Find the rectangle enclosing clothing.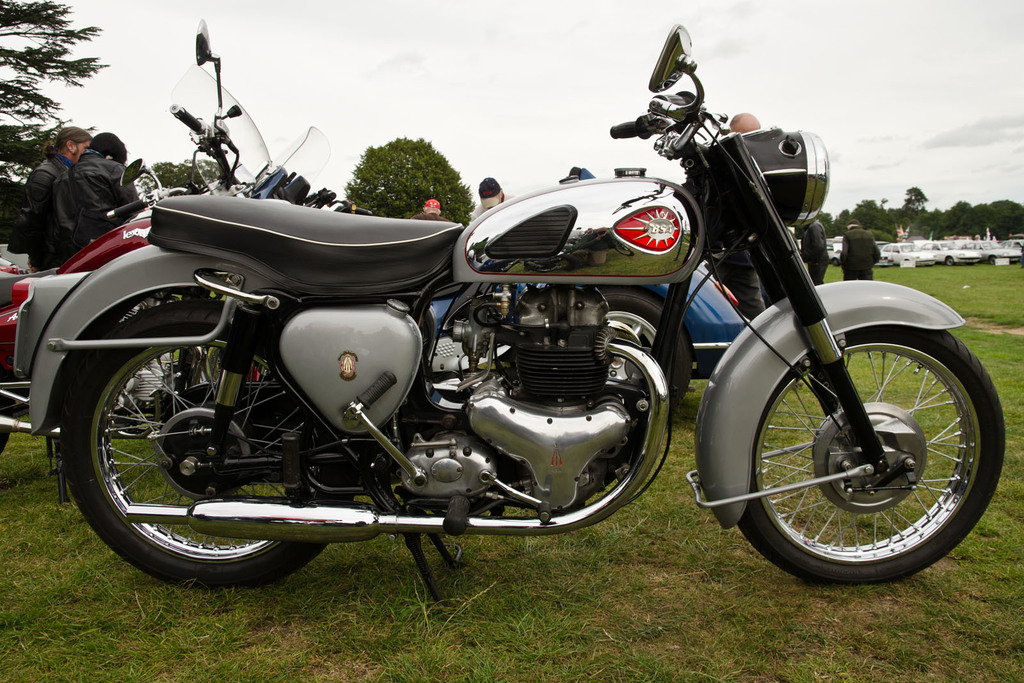
box=[797, 220, 830, 289].
